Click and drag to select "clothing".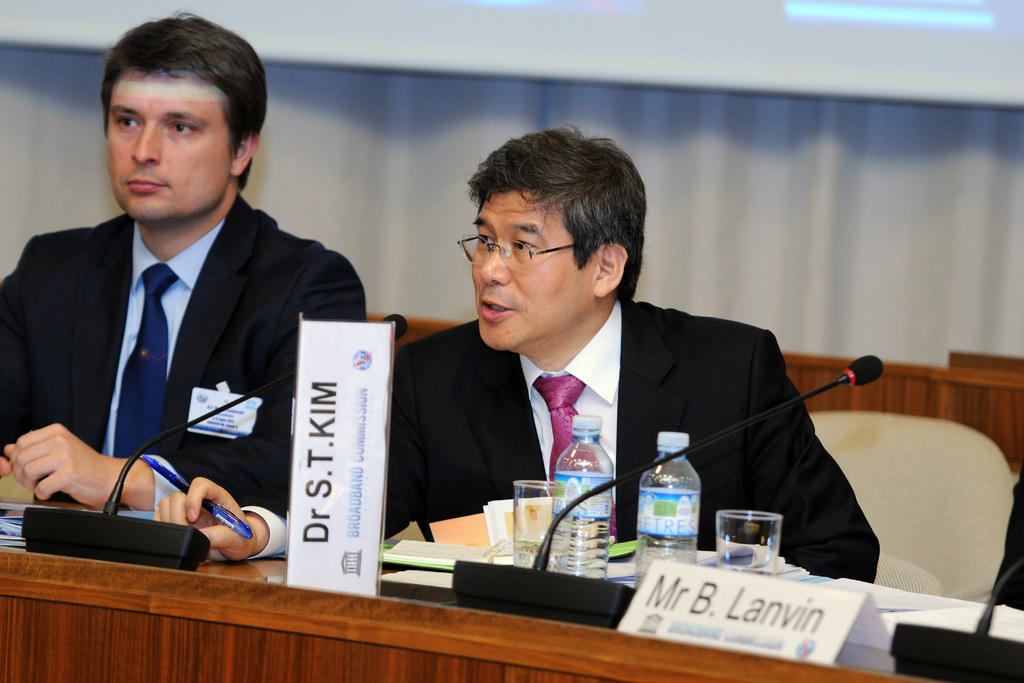
Selection: {"x1": 246, "y1": 297, "x2": 883, "y2": 579}.
